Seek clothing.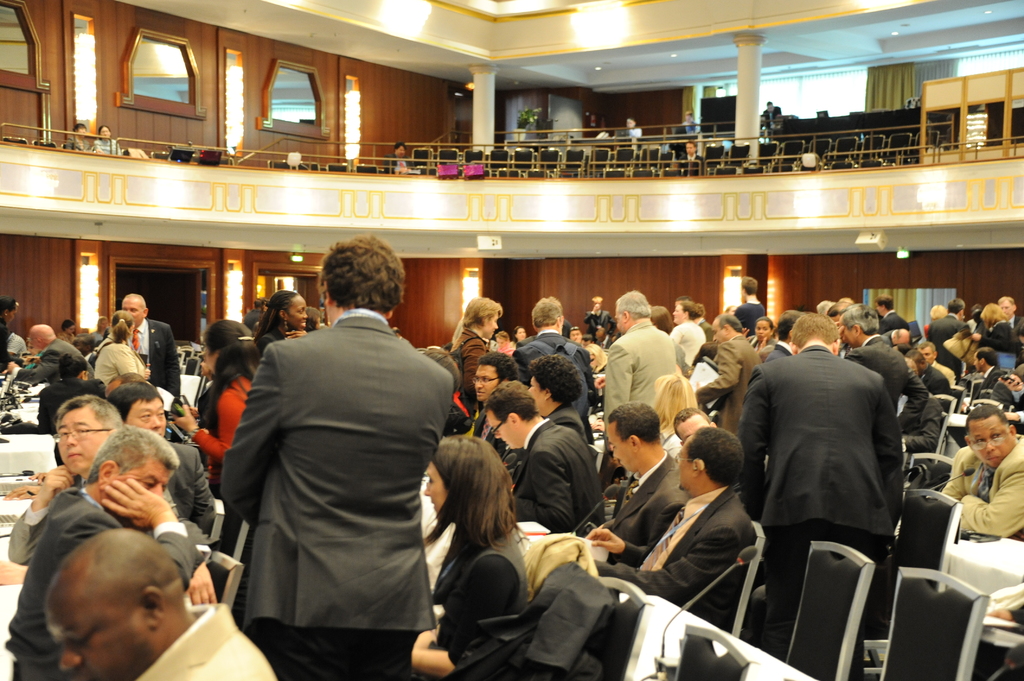
{"left": 902, "top": 391, "right": 946, "bottom": 462}.
